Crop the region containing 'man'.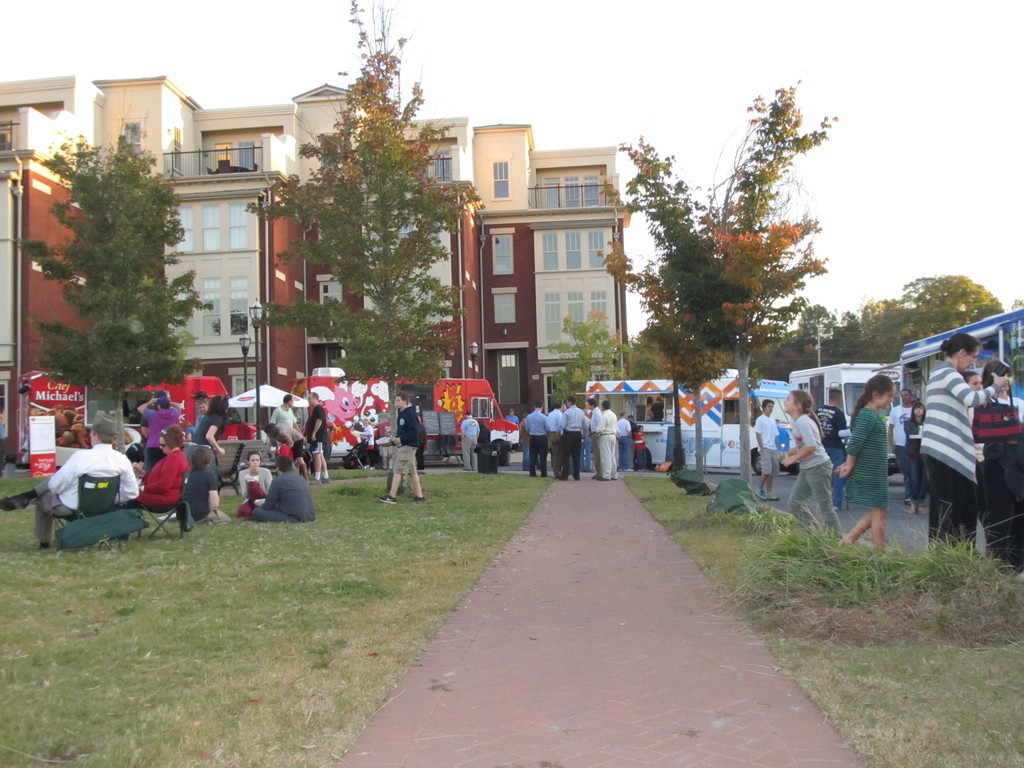
Crop region: [617, 413, 629, 467].
